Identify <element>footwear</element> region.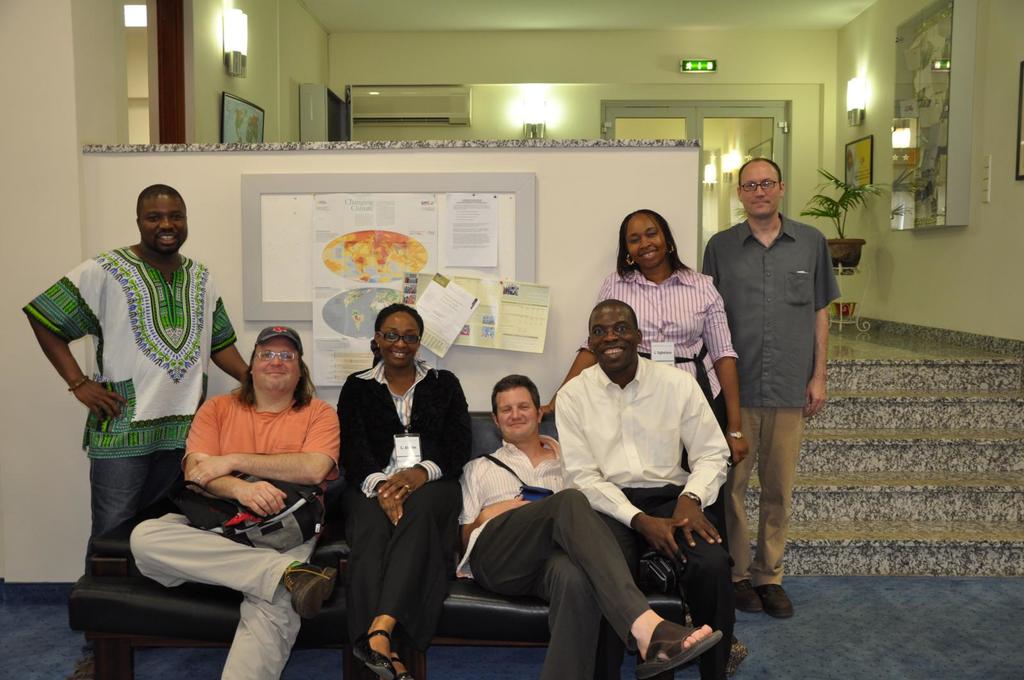
Region: crop(283, 564, 340, 609).
